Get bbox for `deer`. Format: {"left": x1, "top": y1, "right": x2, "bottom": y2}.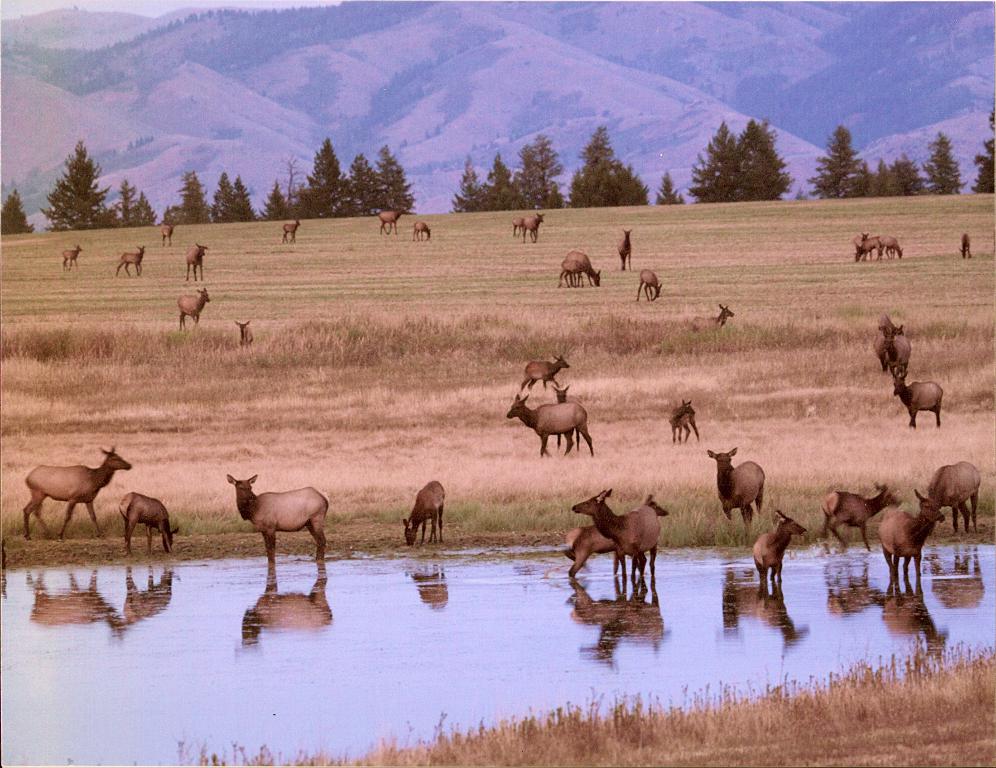
{"left": 280, "top": 218, "right": 300, "bottom": 240}.
